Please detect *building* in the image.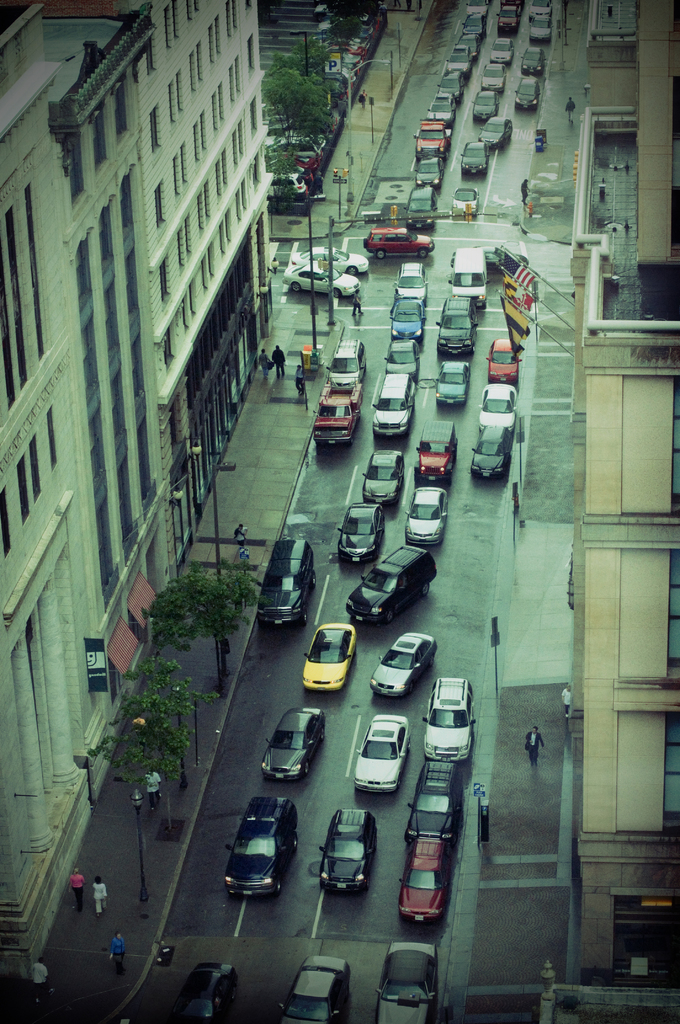
box=[137, 0, 279, 468].
